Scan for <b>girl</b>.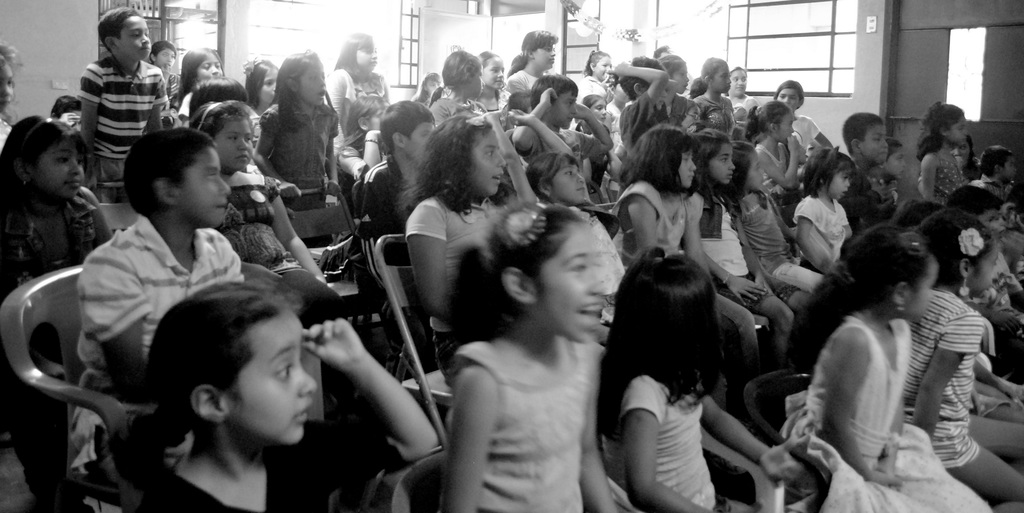
Scan result: 917, 95, 973, 220.
